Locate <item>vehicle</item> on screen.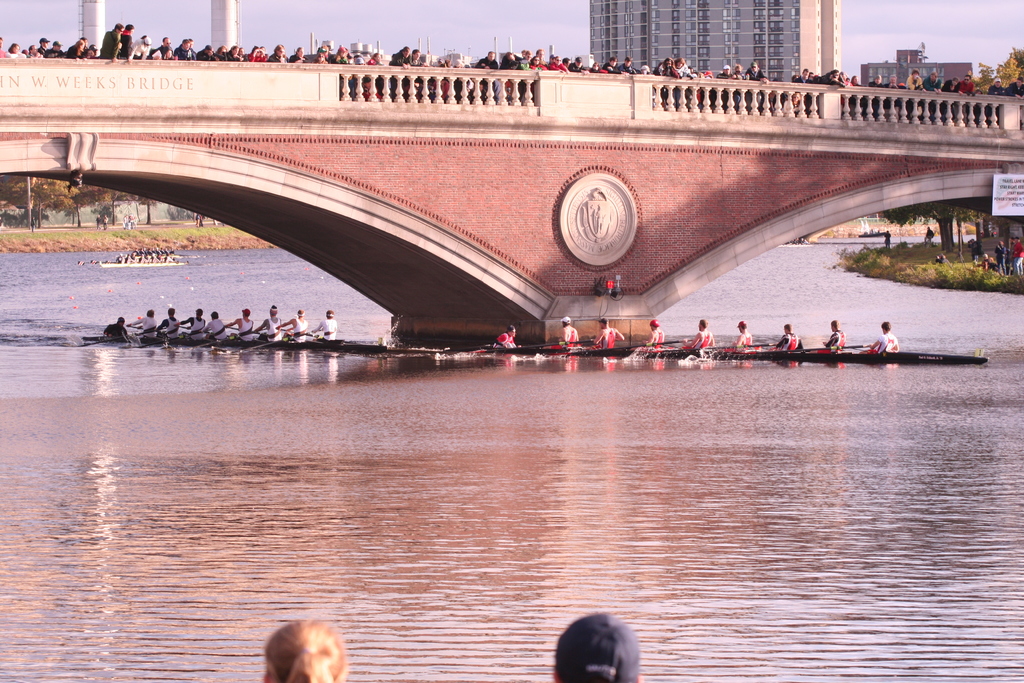
On screen at pyautogui.locateOnScreen(104, 260, 189, 270).
